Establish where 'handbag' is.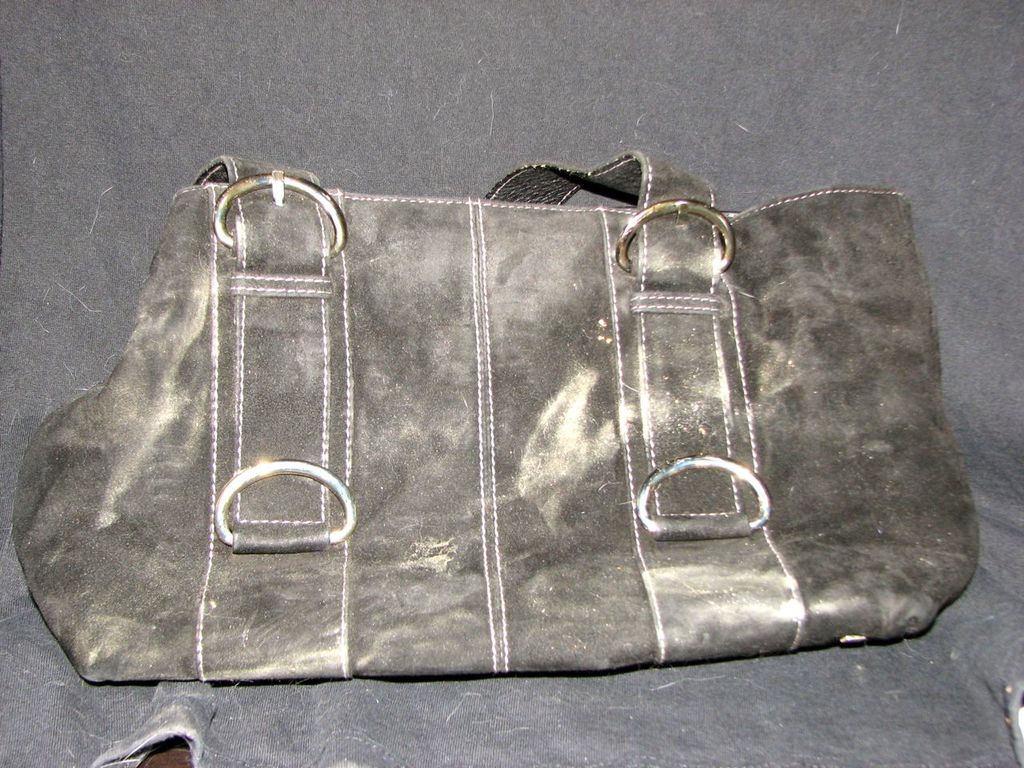
Established at Rect(14, 156, 978, 682).
